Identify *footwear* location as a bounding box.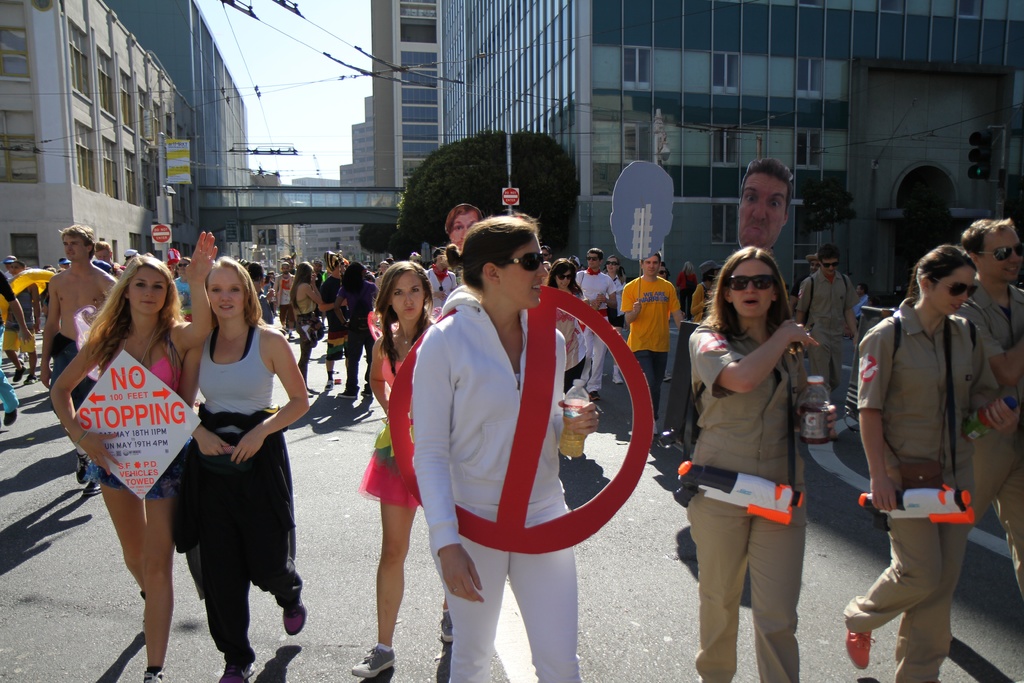
pyautogui.locateOnScreen(72, 449, 94, 483).
